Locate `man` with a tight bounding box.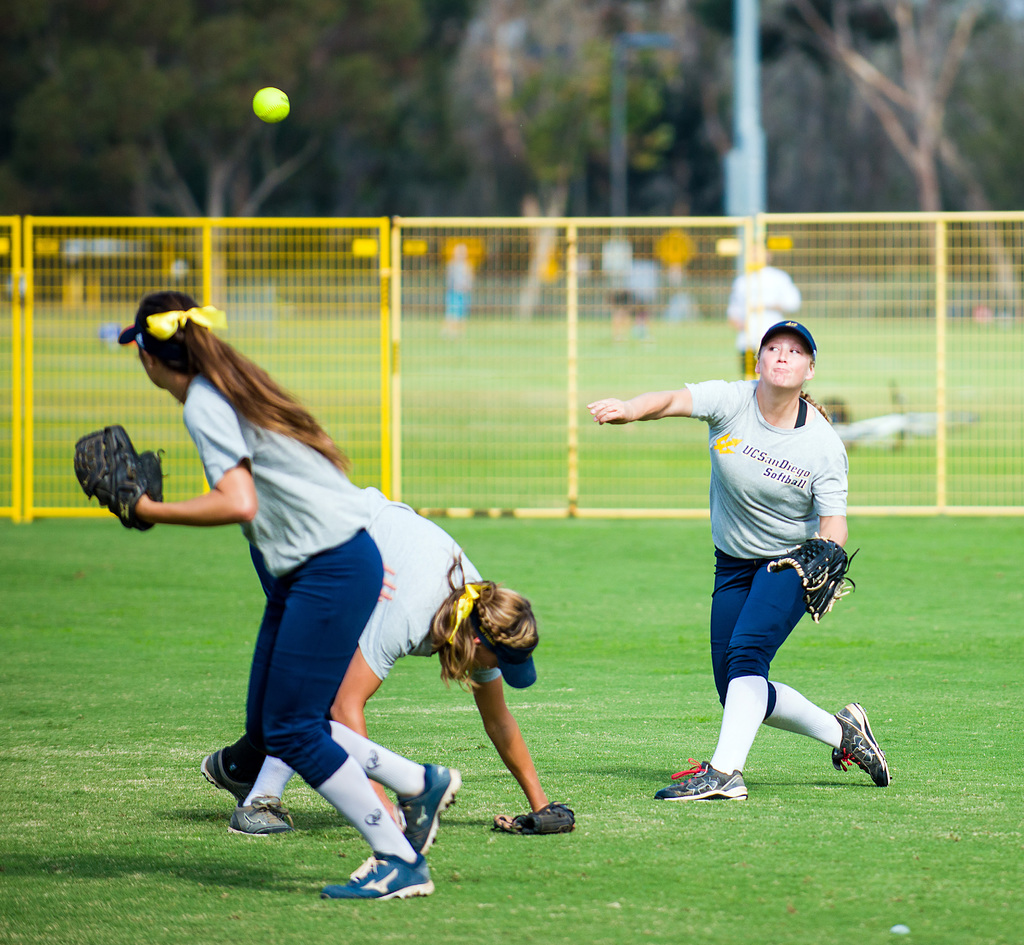
bbox=(723, 234, 800, 381).
